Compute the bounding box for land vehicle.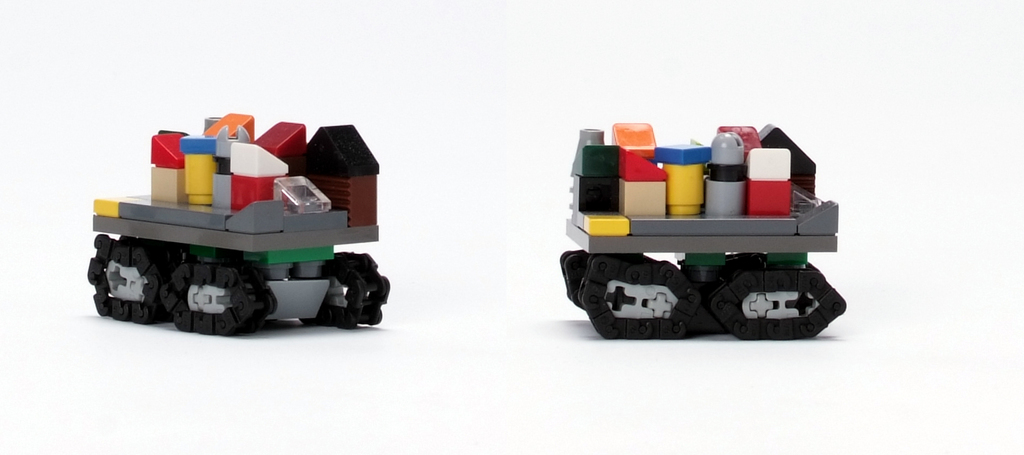
left=84, top=108, right=388, bottom=337.
